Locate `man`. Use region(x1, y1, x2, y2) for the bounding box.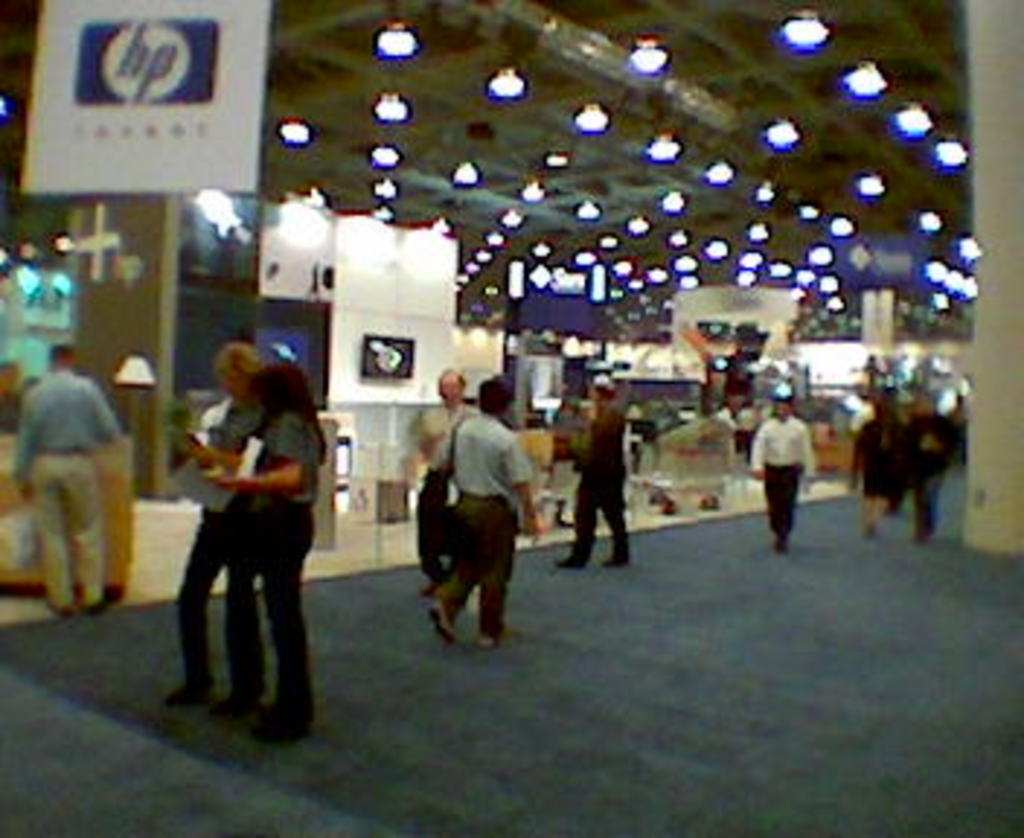
region(559, 378, 631, 570).
